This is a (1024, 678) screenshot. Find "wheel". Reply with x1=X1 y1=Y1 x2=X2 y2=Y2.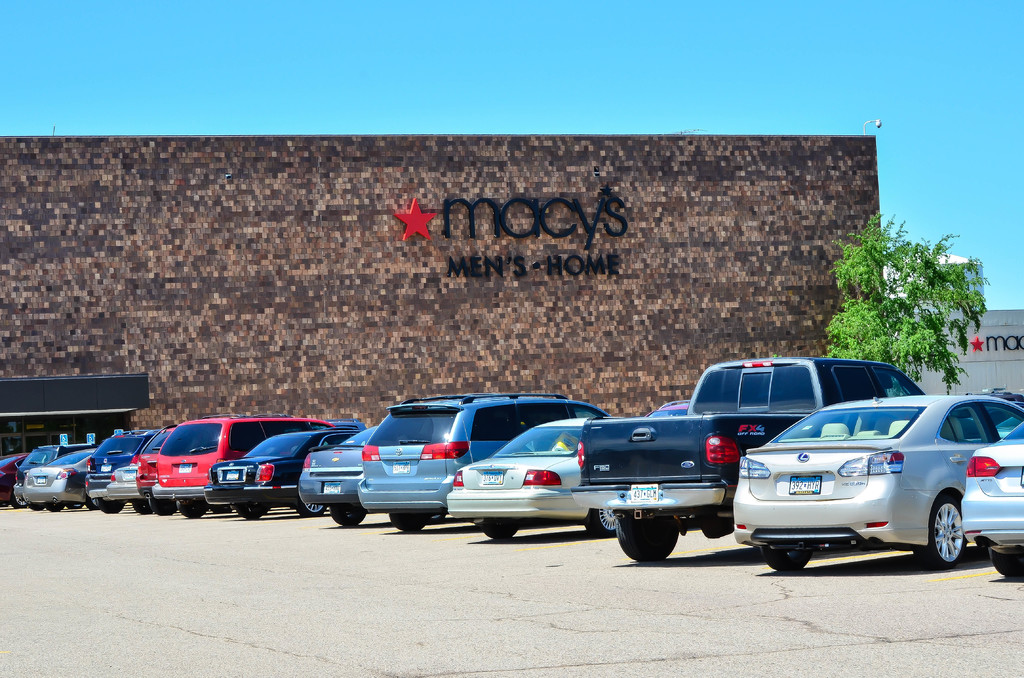
x1=616 y1=513 x2=681 y2=560.
